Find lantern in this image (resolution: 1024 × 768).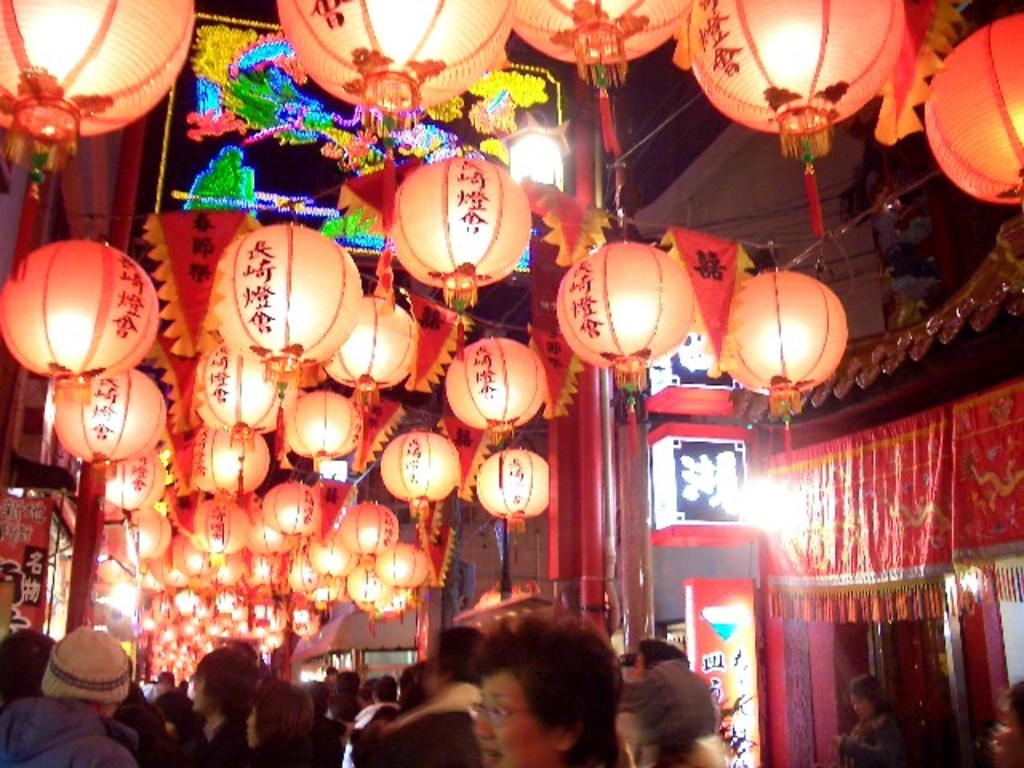
0:234:157:410.
